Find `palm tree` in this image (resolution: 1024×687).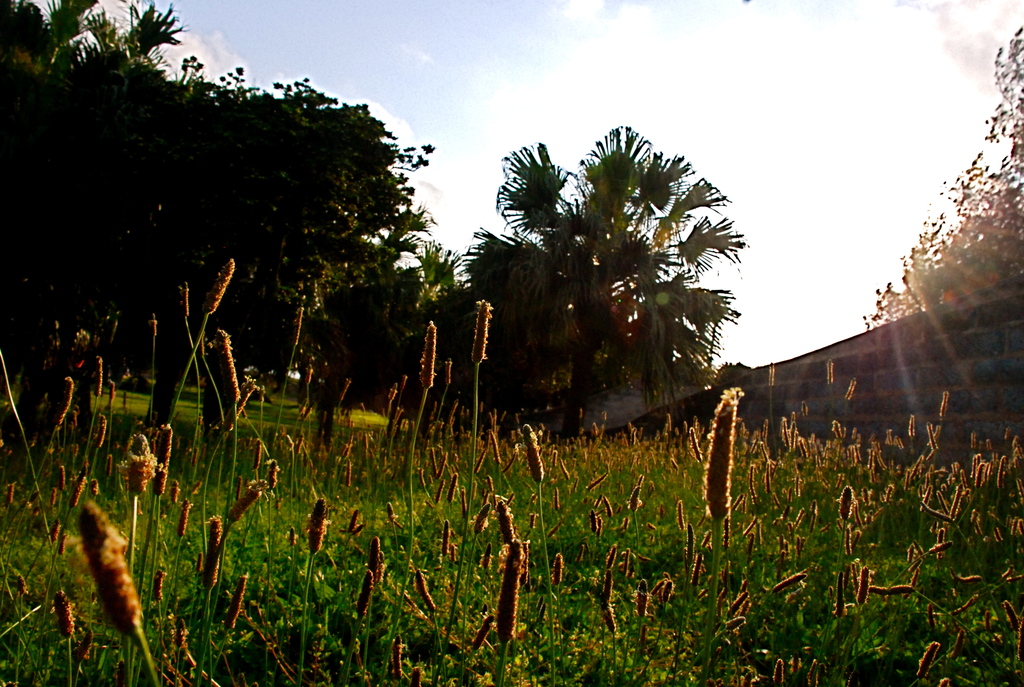
rect(338, 231, 457, 315).
